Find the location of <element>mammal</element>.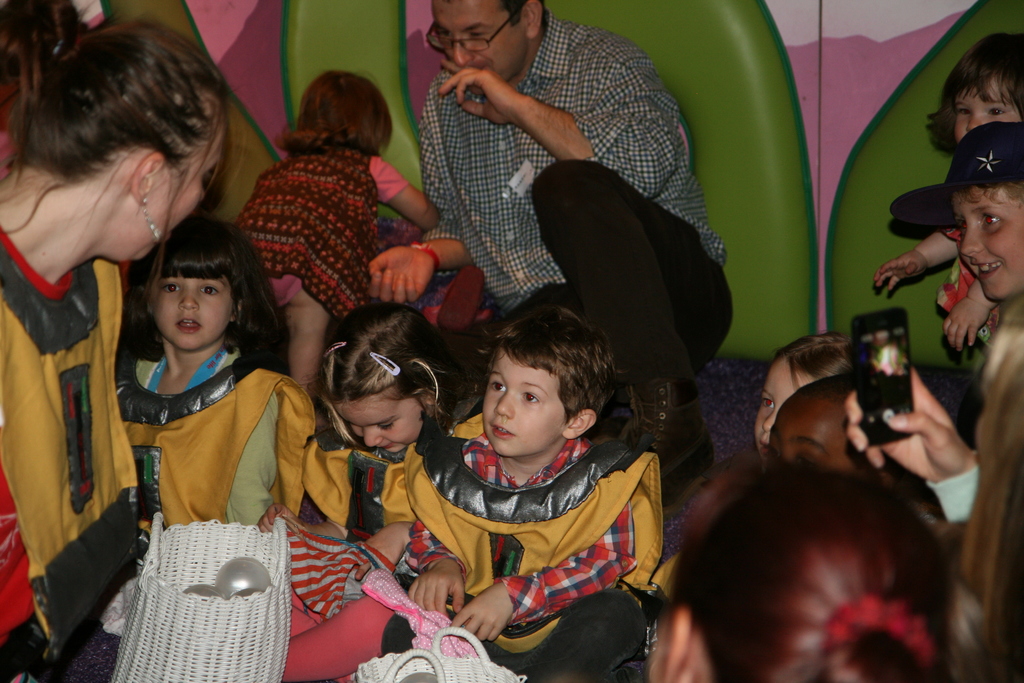
Location: <region>400, 274, 697, 682</region>.
